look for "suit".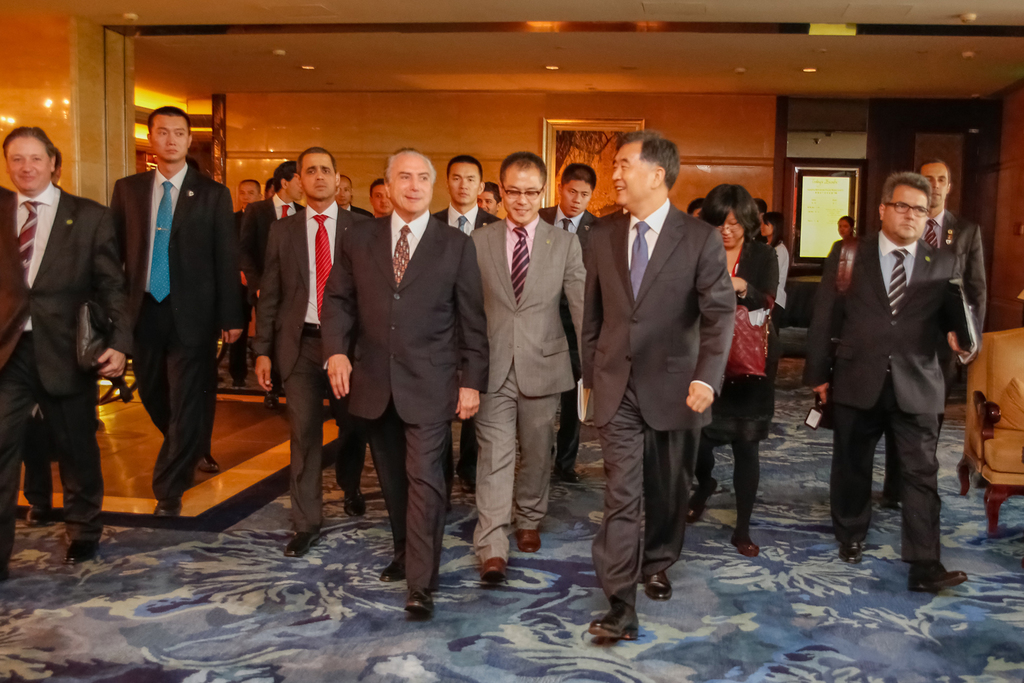
Found: BBox(252, 202, 365, 532).
